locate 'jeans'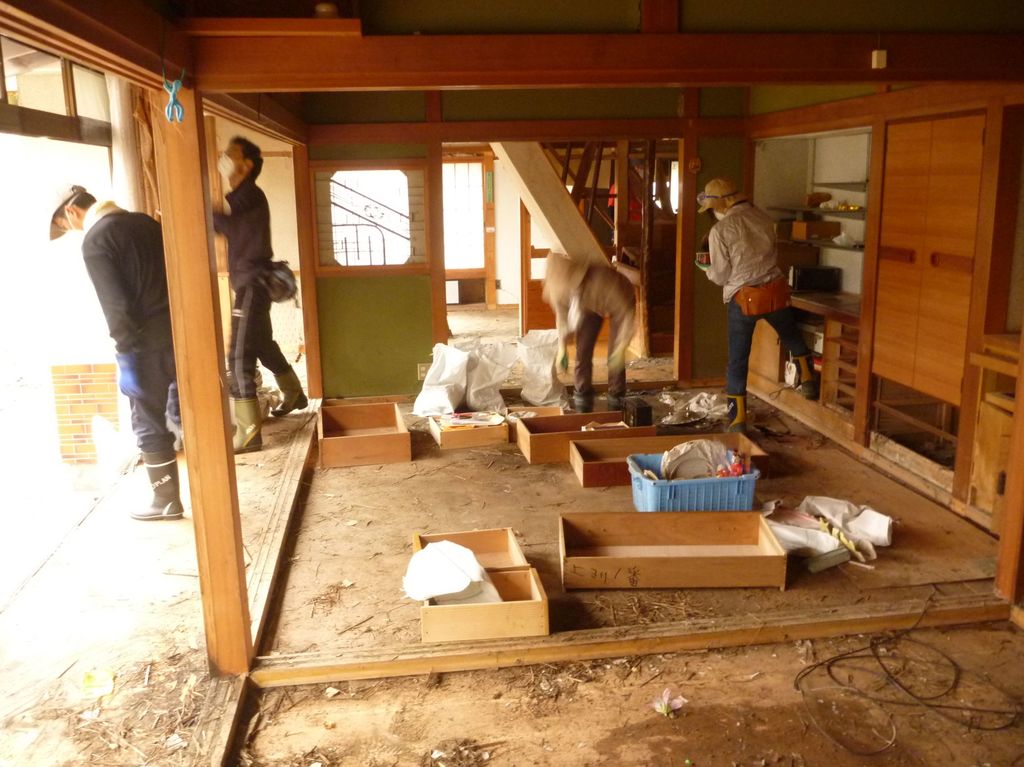
region(116, 351, 163, 443)
